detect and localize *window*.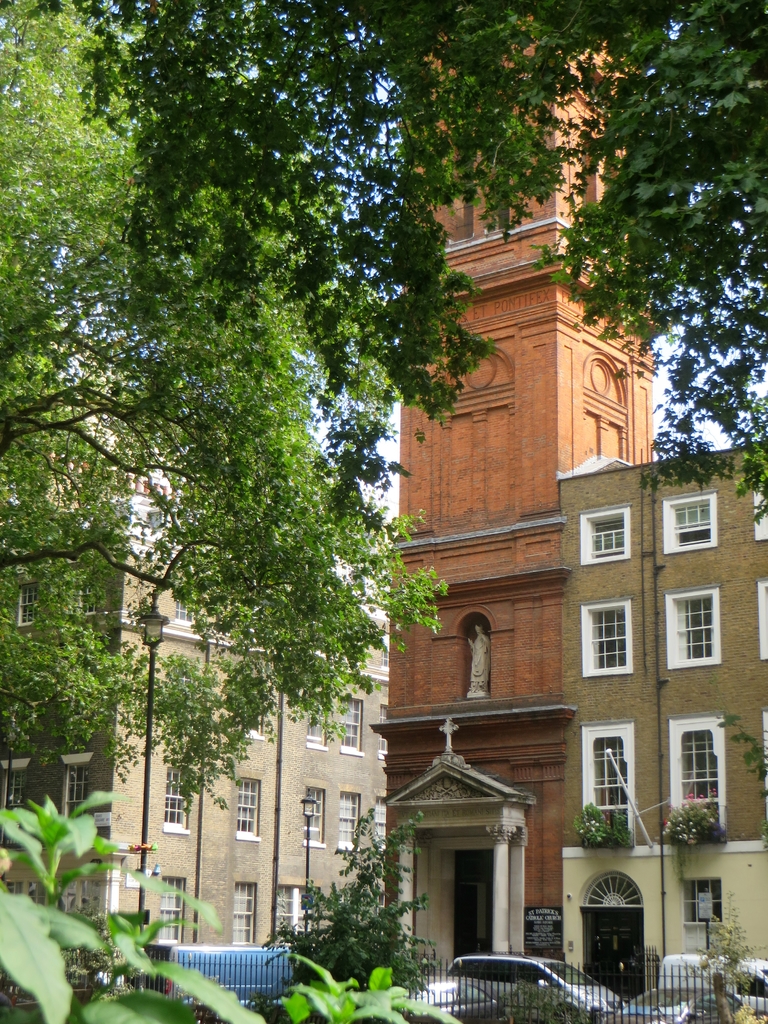
Localized at (x1=334, y1=786, x2=357, y2=861).
